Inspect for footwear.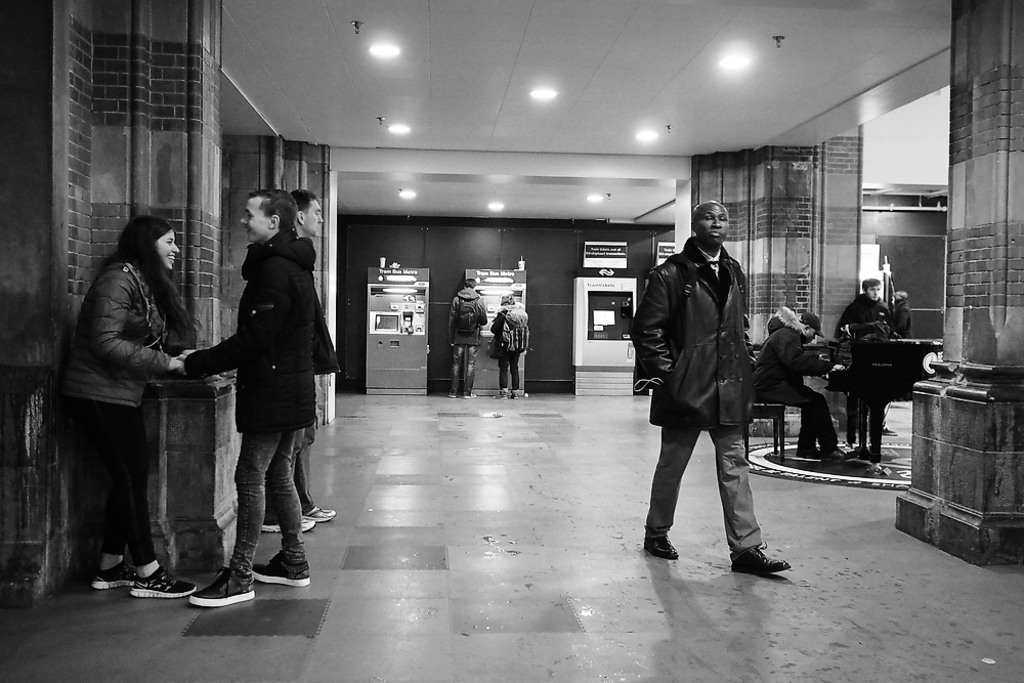
Inspection: left=91, top=557, right=136, bottom=593.
